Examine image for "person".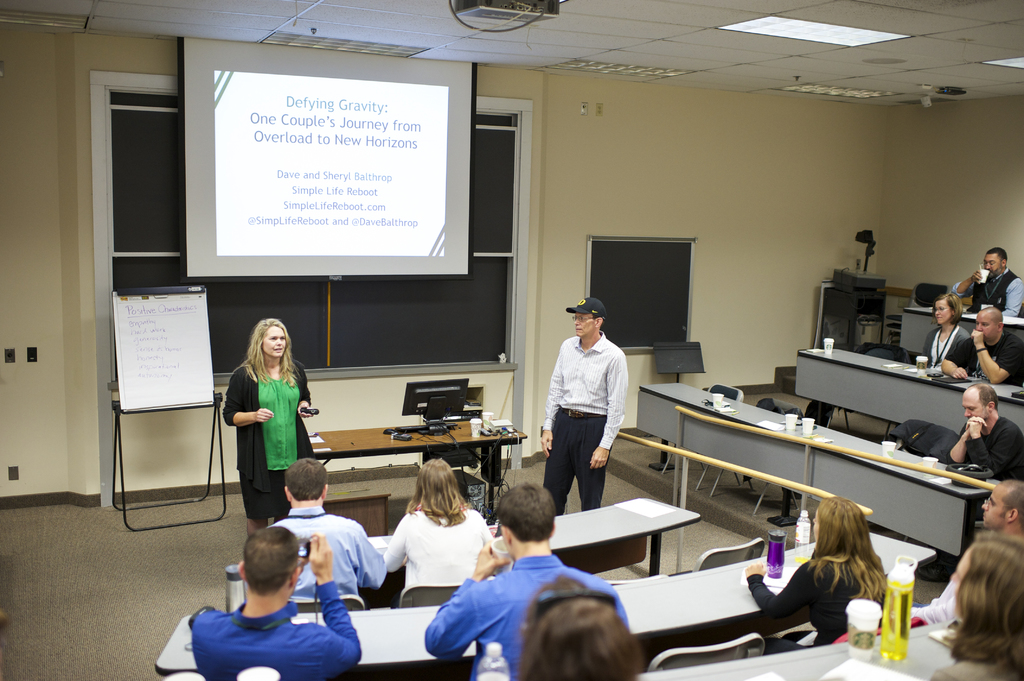
Examination result: (x1=424, y1=481, x2=636, y2=680).
